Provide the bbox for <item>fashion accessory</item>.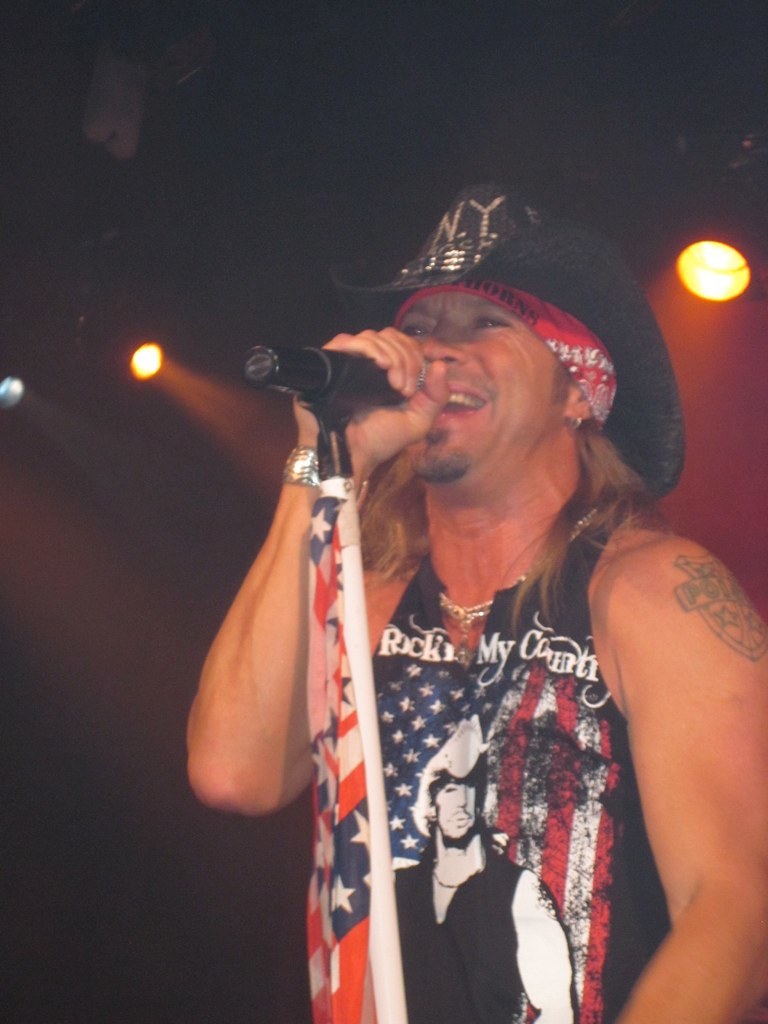
<region>331, 179, 689, 501</region>.
